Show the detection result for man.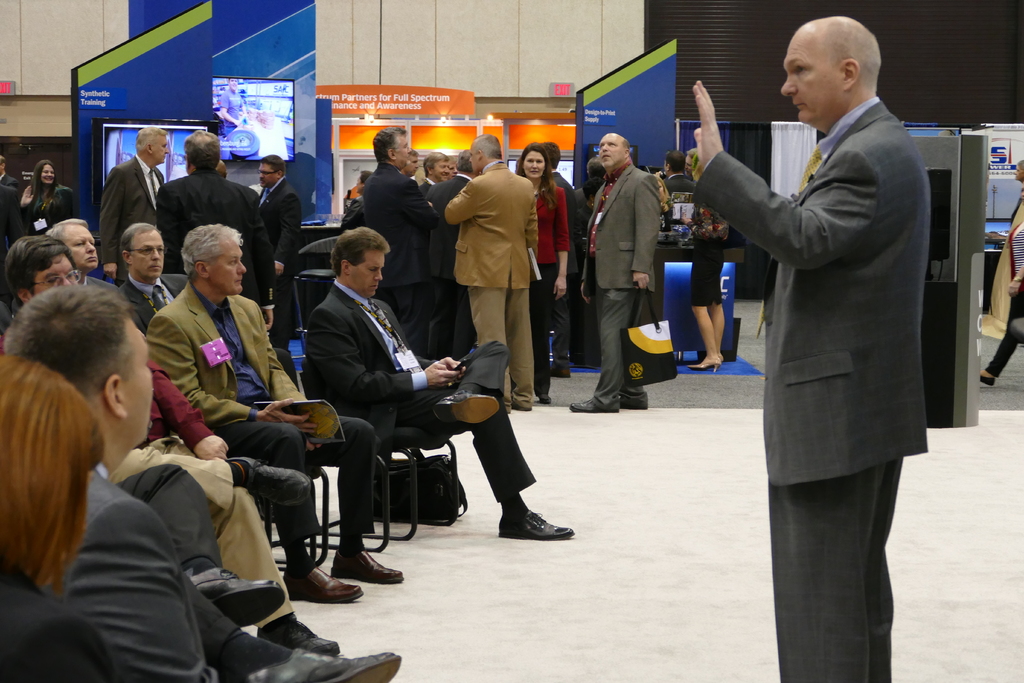
bbox(216, 157, 228, 177).
